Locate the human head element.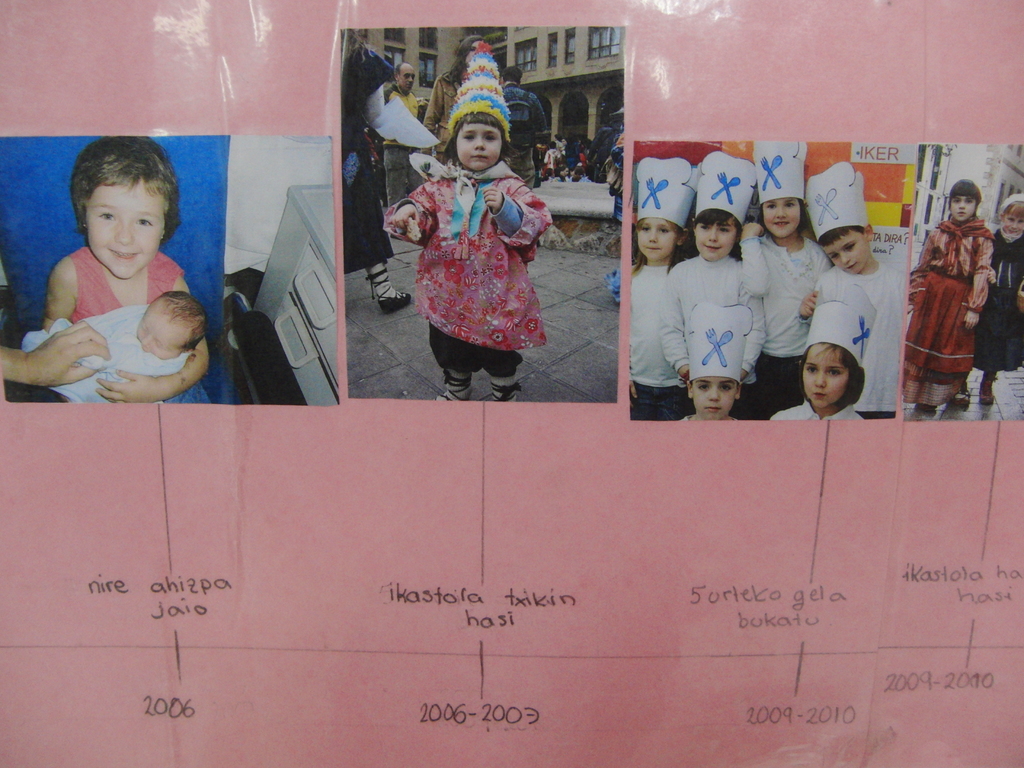
Element bbox: [395,63,415,94].
